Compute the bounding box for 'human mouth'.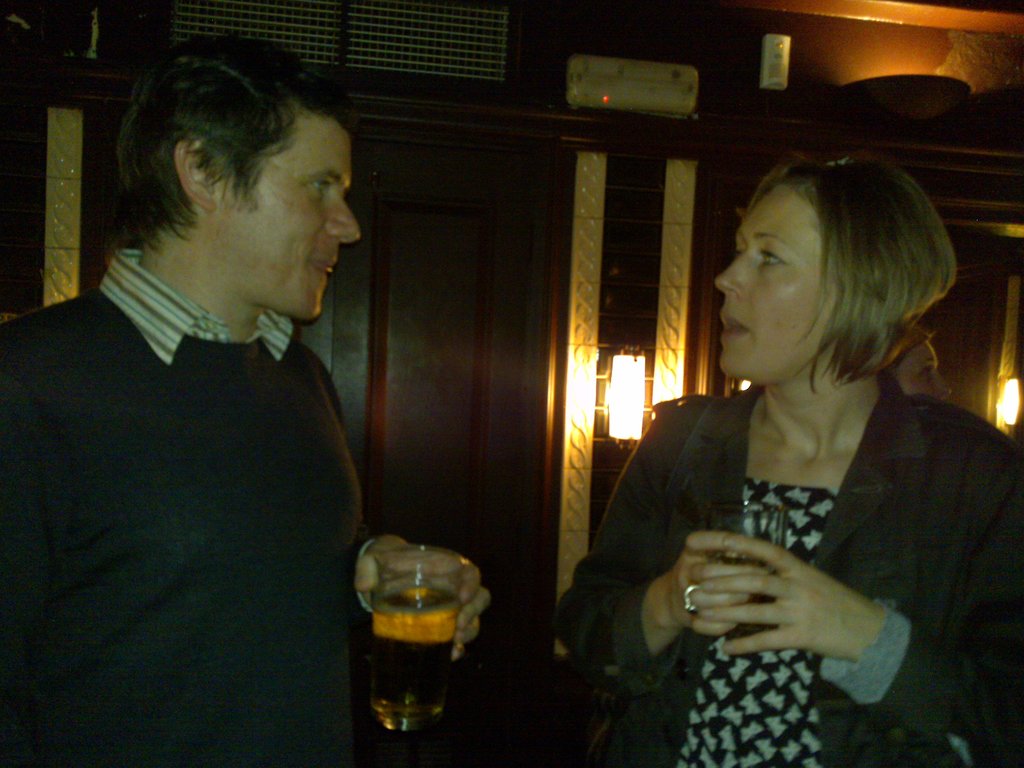
<region>305, 262, 338, 283</region>.
